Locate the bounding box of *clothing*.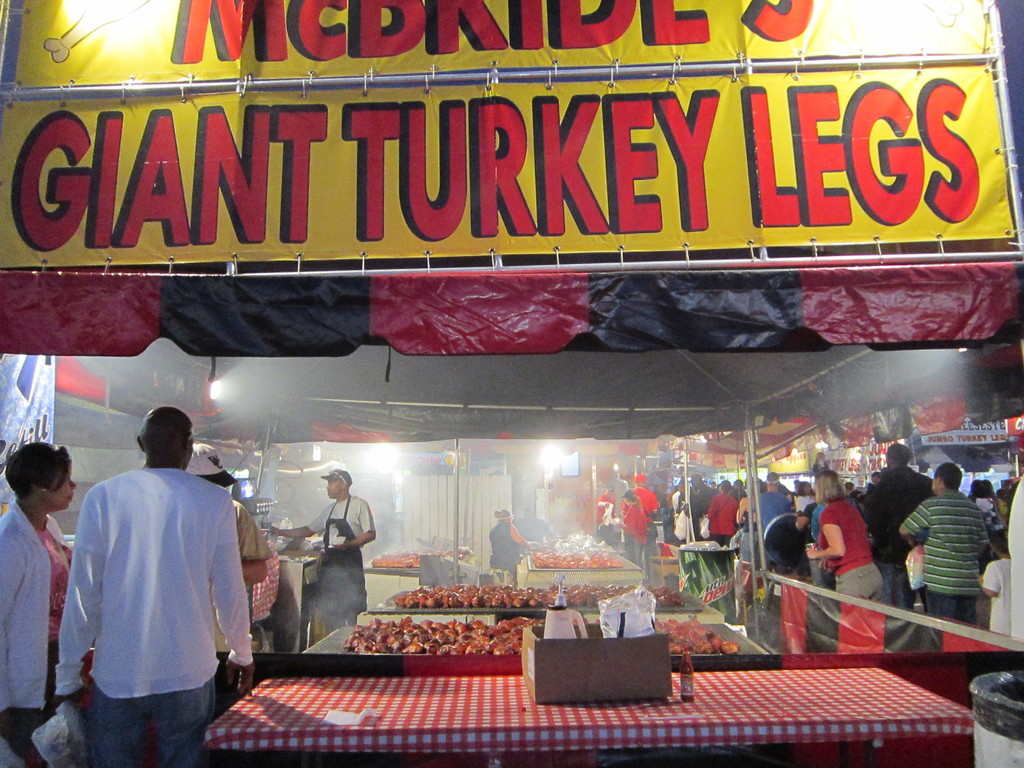
Bounding box: 815 488 881 604.
